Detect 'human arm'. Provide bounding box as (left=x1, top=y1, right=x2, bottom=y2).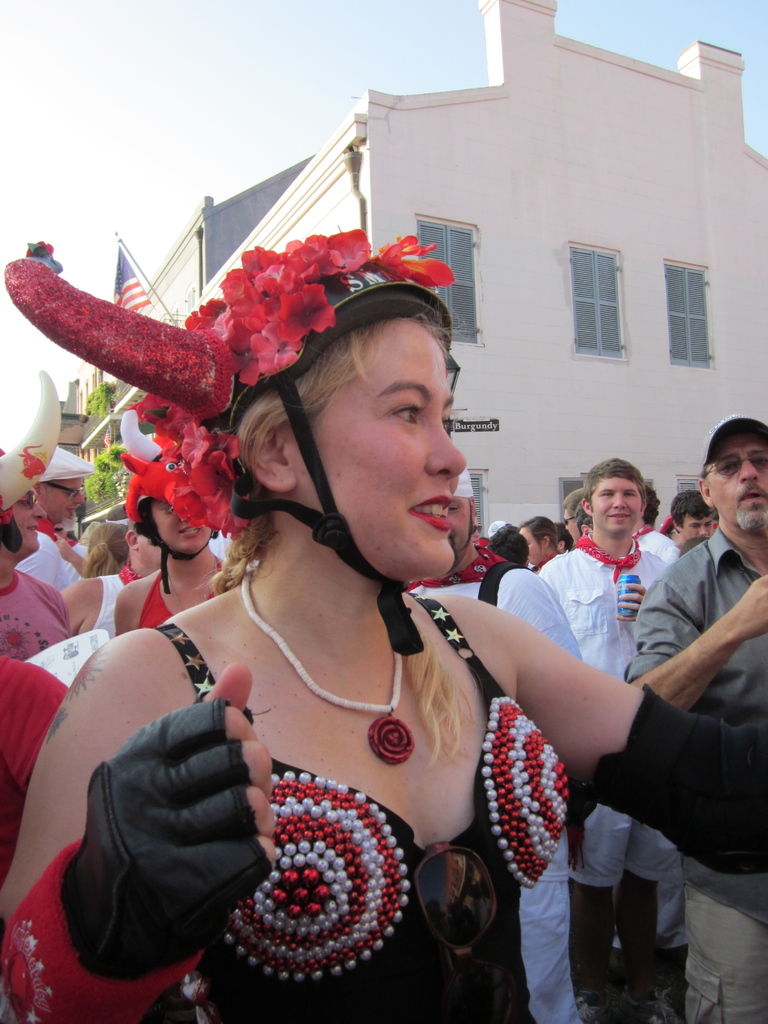
(left=54, top=625, right=289, bottom=1023).
